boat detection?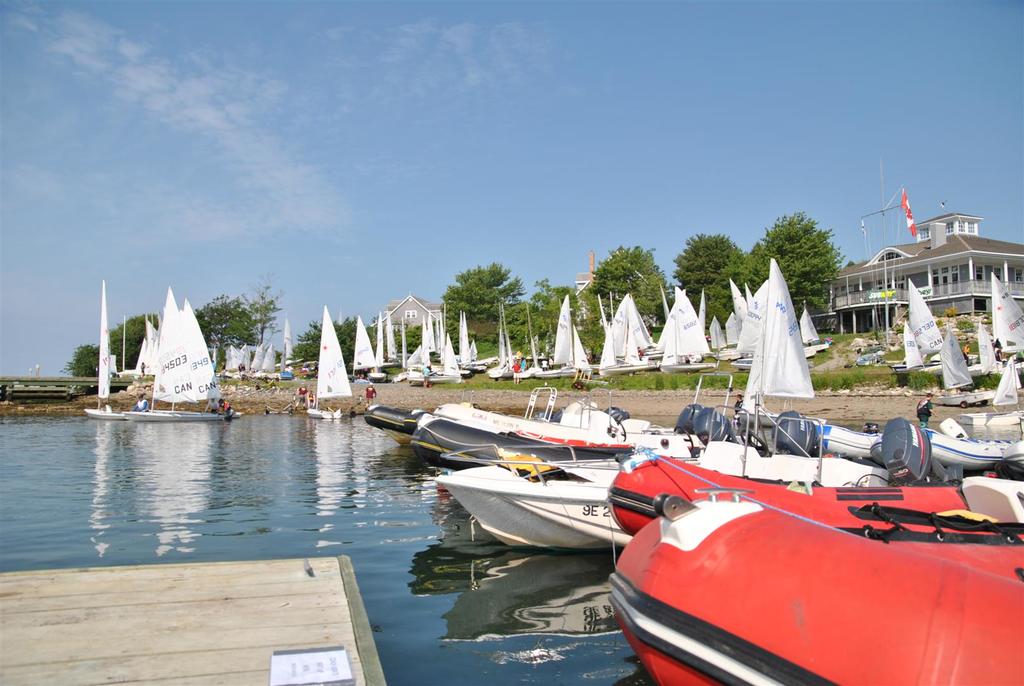
{"left": 456, "top": 291, "right": 602, "bottom": 387}
